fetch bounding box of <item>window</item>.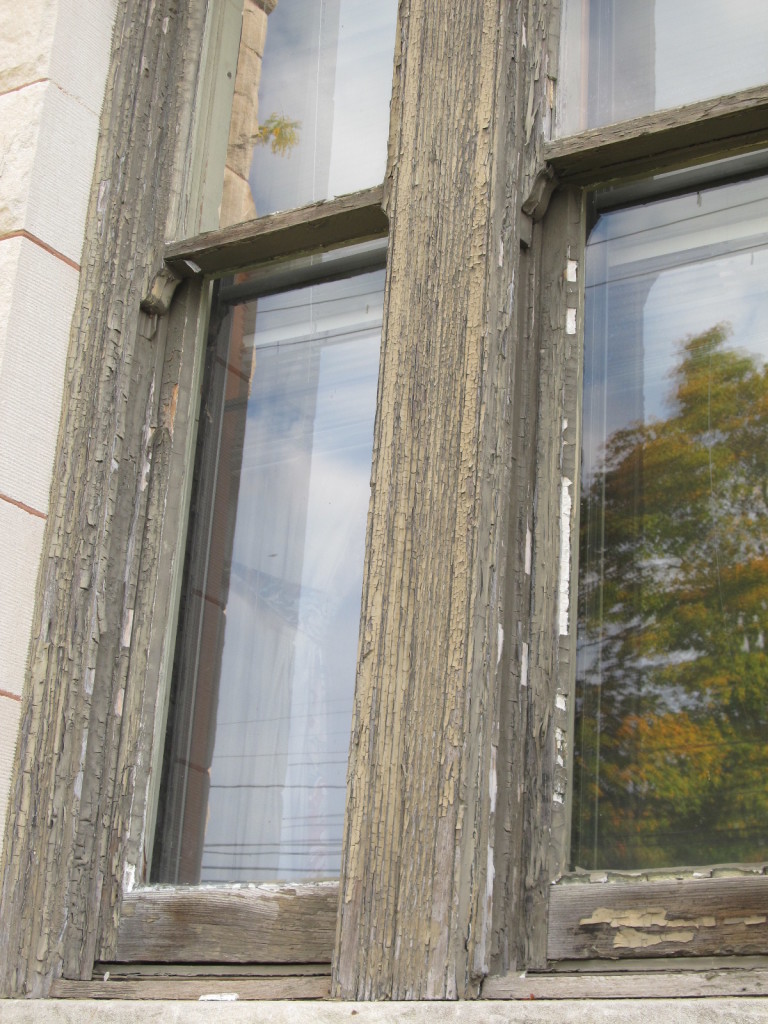
Bbox: (543, 0, 767, 134).
